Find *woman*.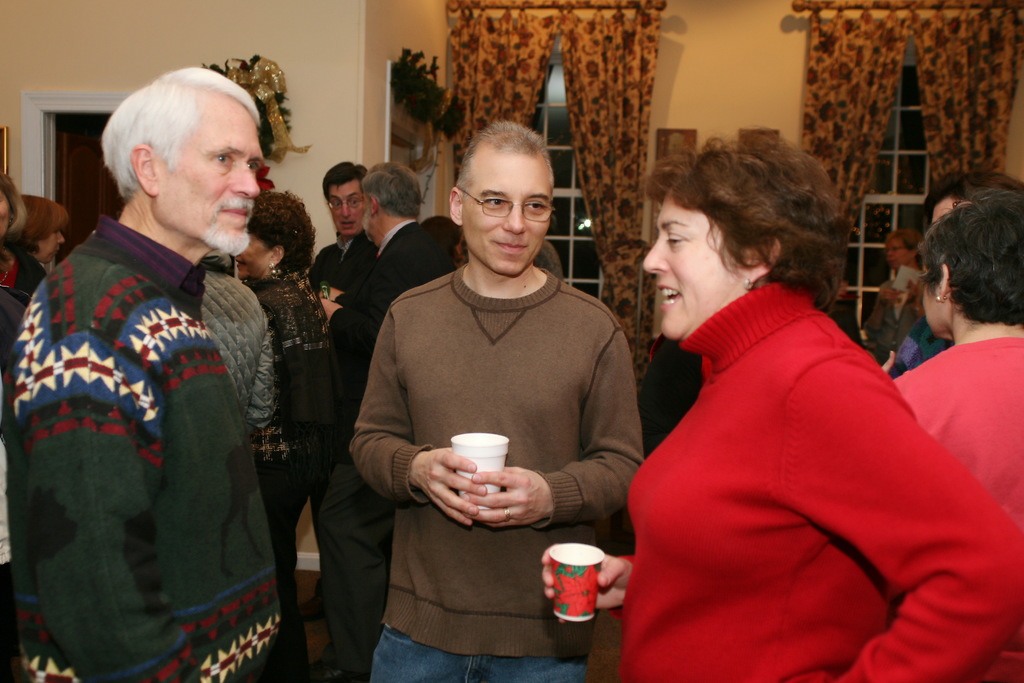
11,189,71,266.
